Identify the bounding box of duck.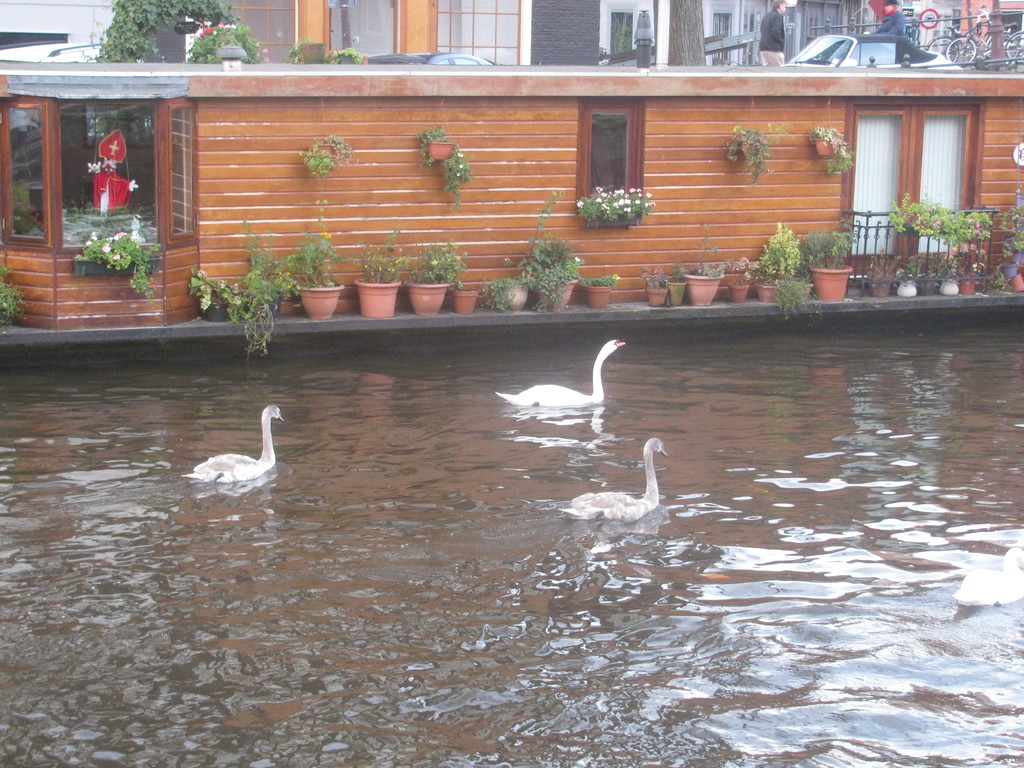
948 543 1023 604.
